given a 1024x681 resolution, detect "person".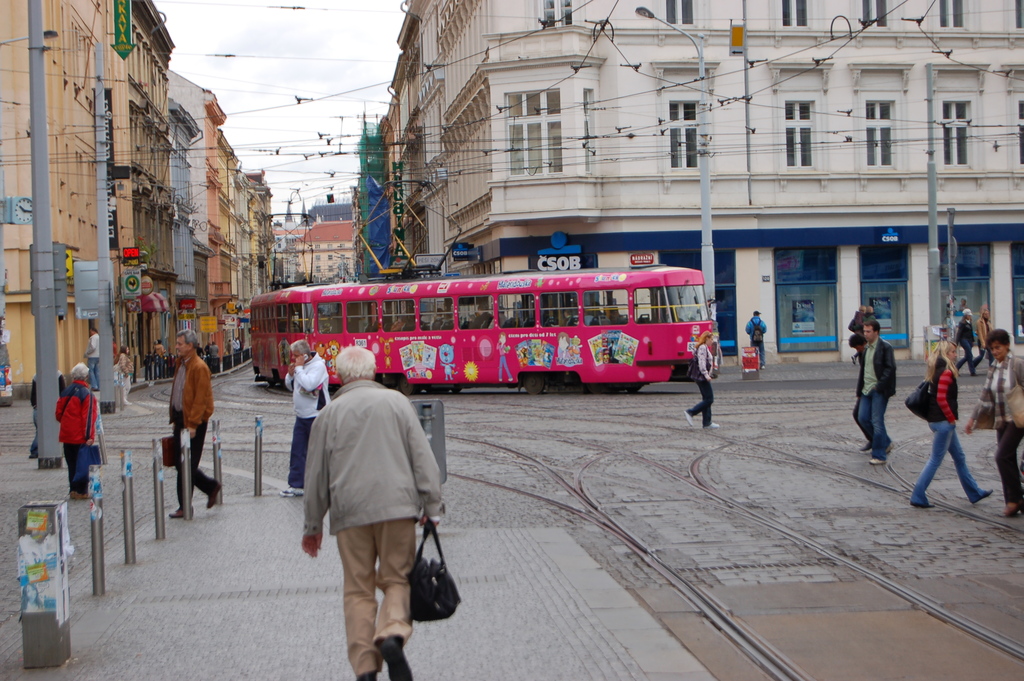
83 324 105 370.
